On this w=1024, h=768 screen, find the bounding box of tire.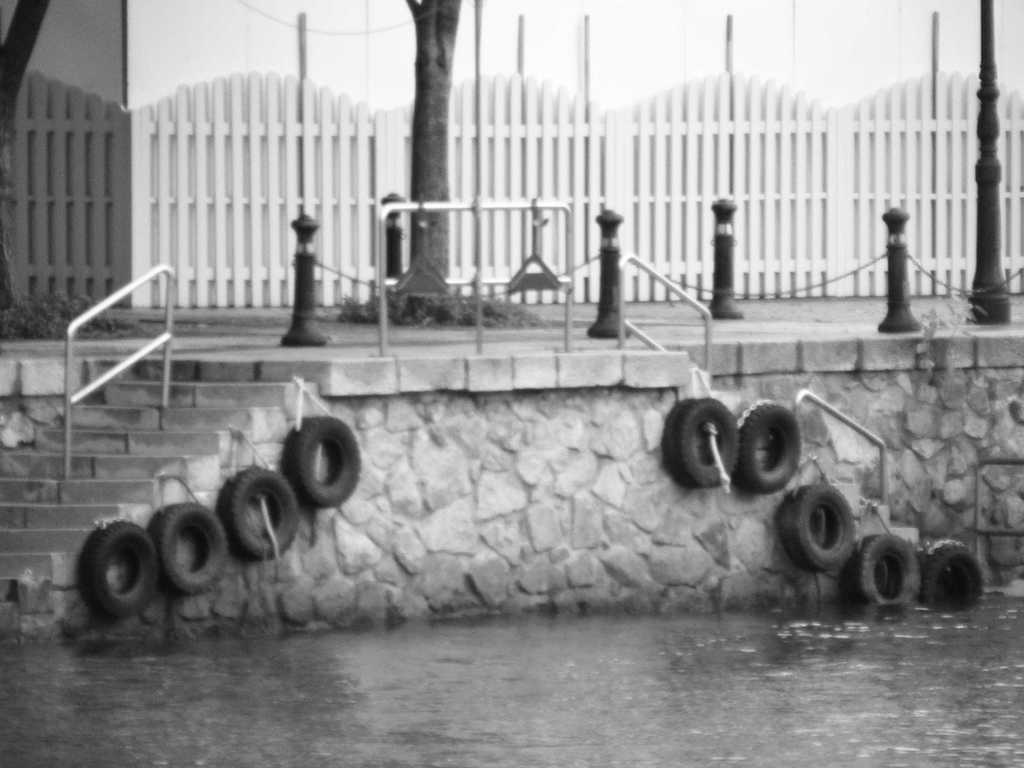
Bounding box: {"left": 853, "top": 532, "right": 920, "bottom": 613}.
